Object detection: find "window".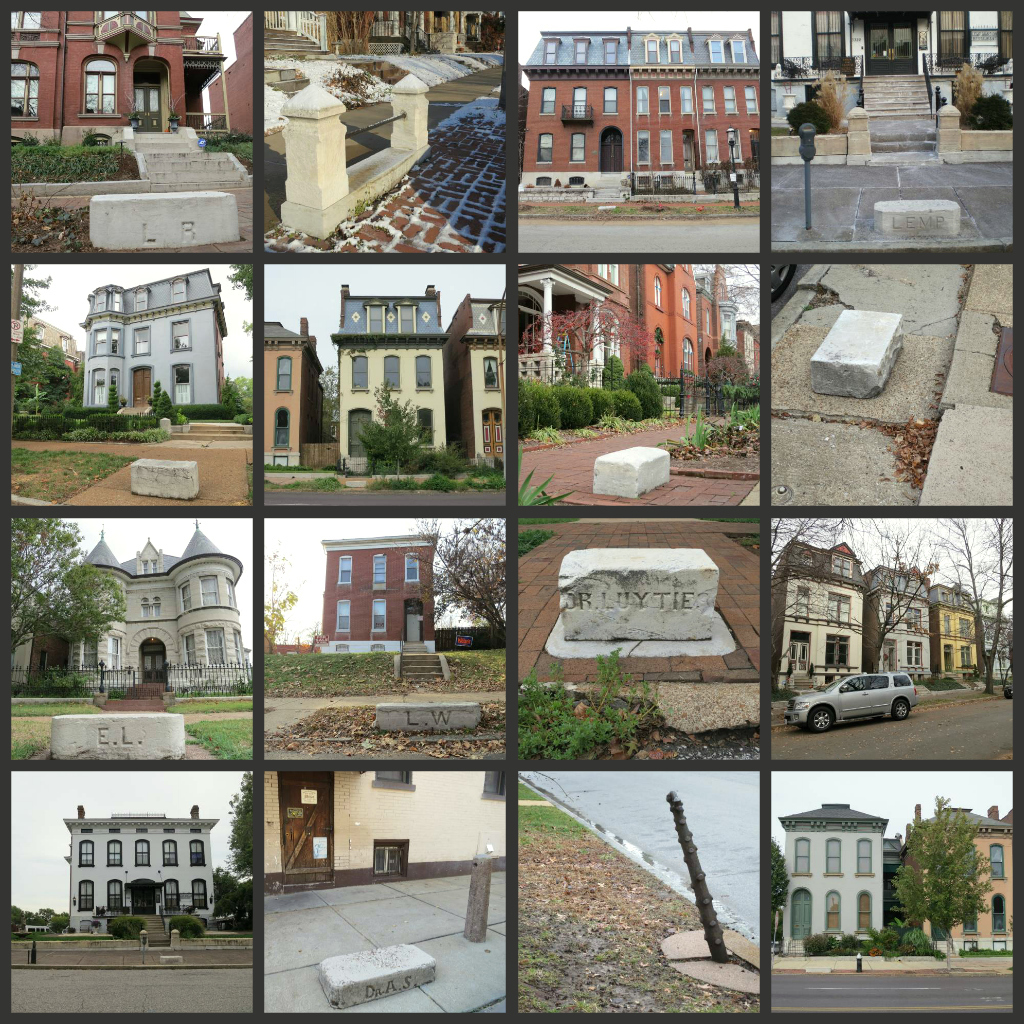
x1=665 y1=35 x2=688 y2=53.
